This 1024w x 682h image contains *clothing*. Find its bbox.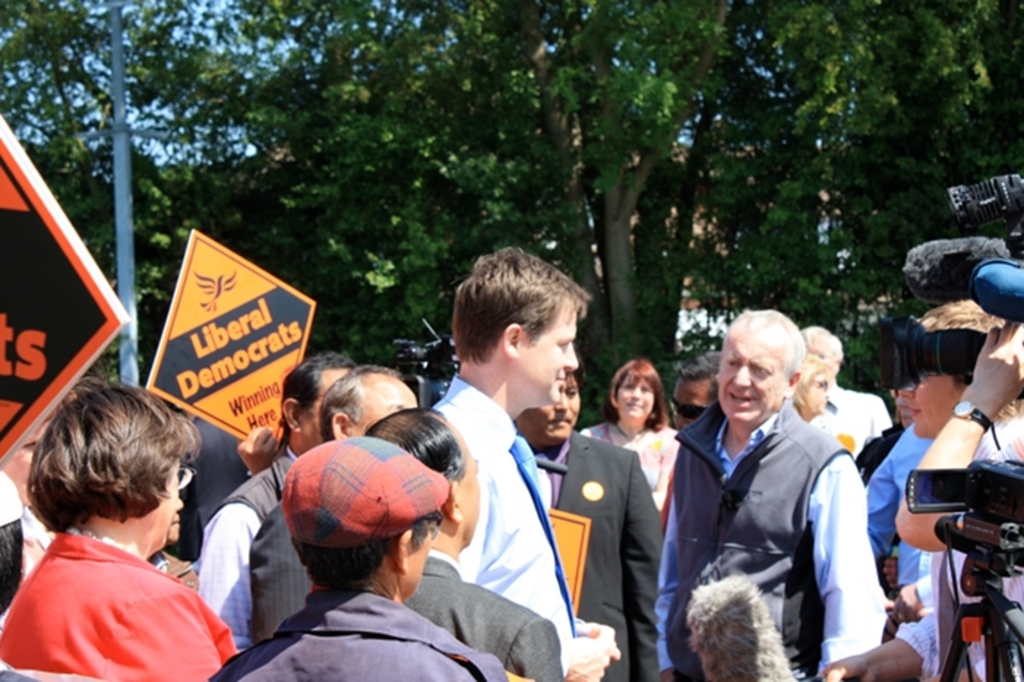
{"x1": 221, "y1": 590, "x2": 511, "y2": 681}.
